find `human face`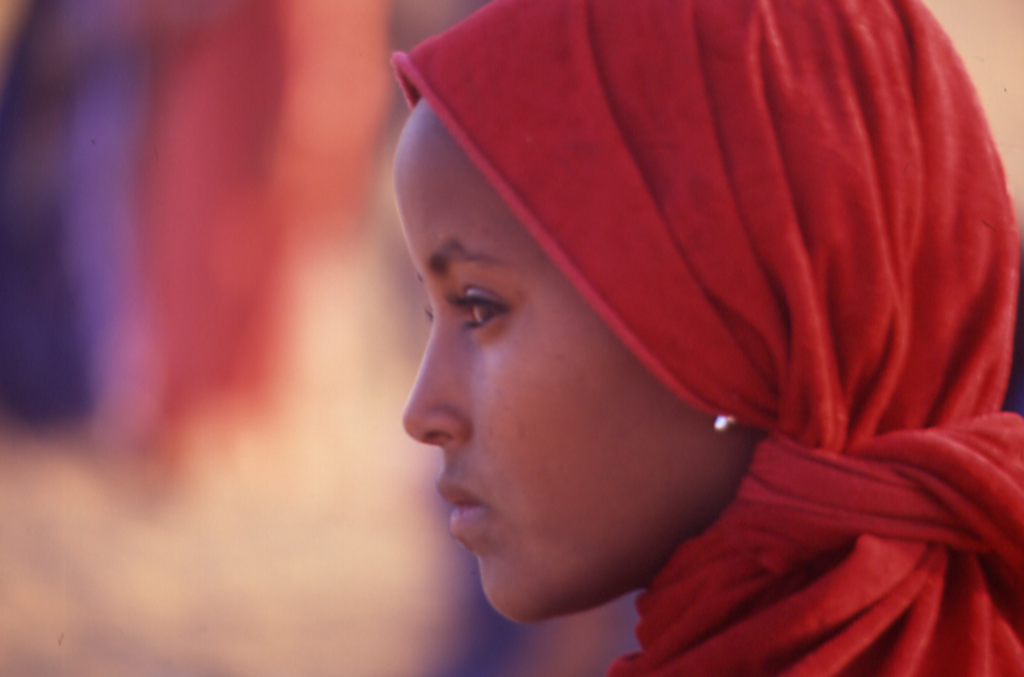
399 96 701 626
